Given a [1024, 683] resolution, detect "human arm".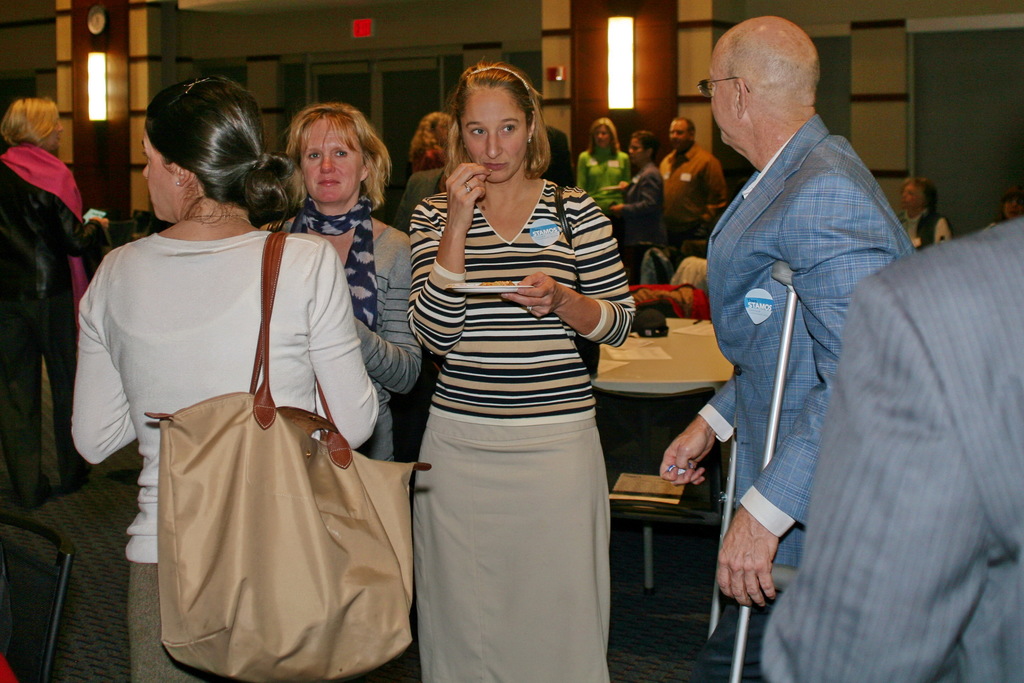
(left=305, top=237, right=385, bottom=457).
